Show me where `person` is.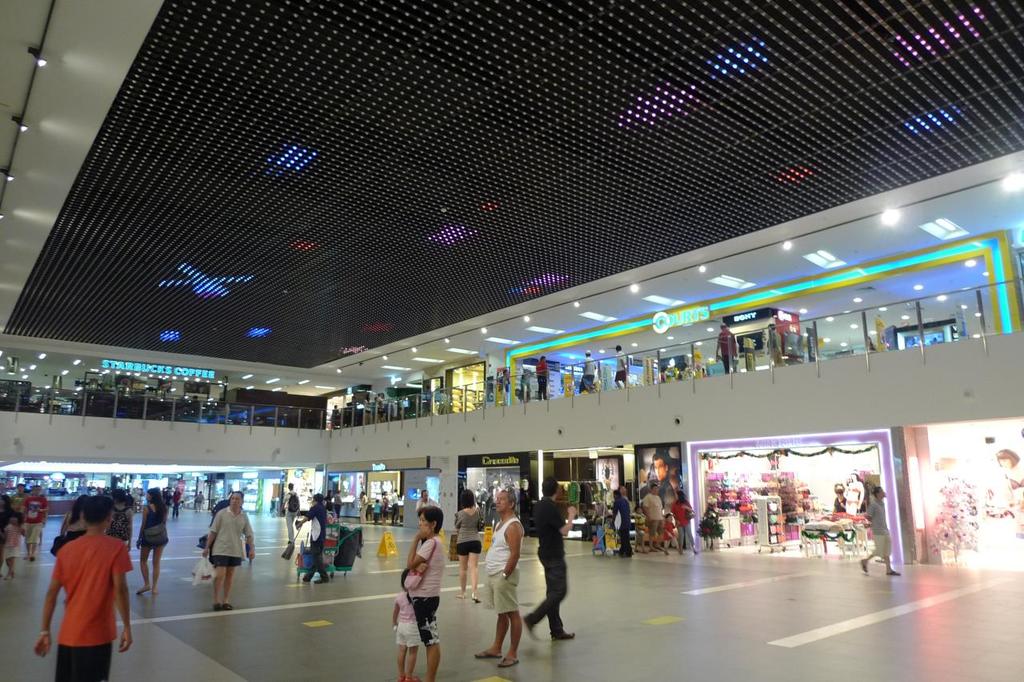
`person` is at 10, 480, 28, 521.
